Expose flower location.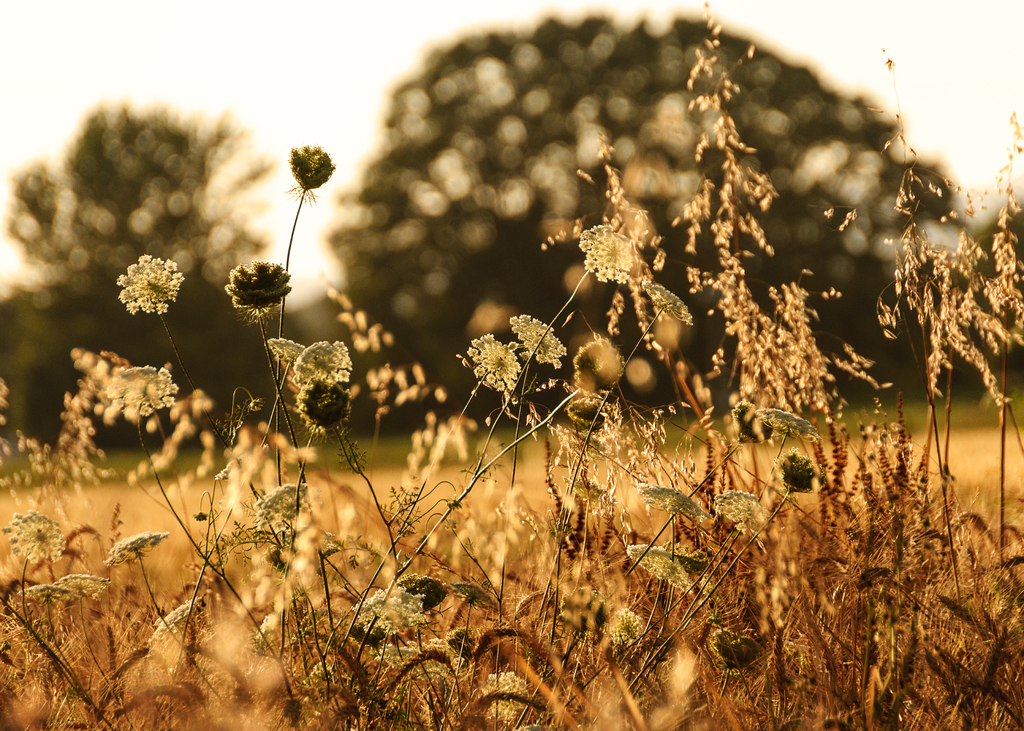
Exposed at <region>115, 251, 175, 311</region>.
